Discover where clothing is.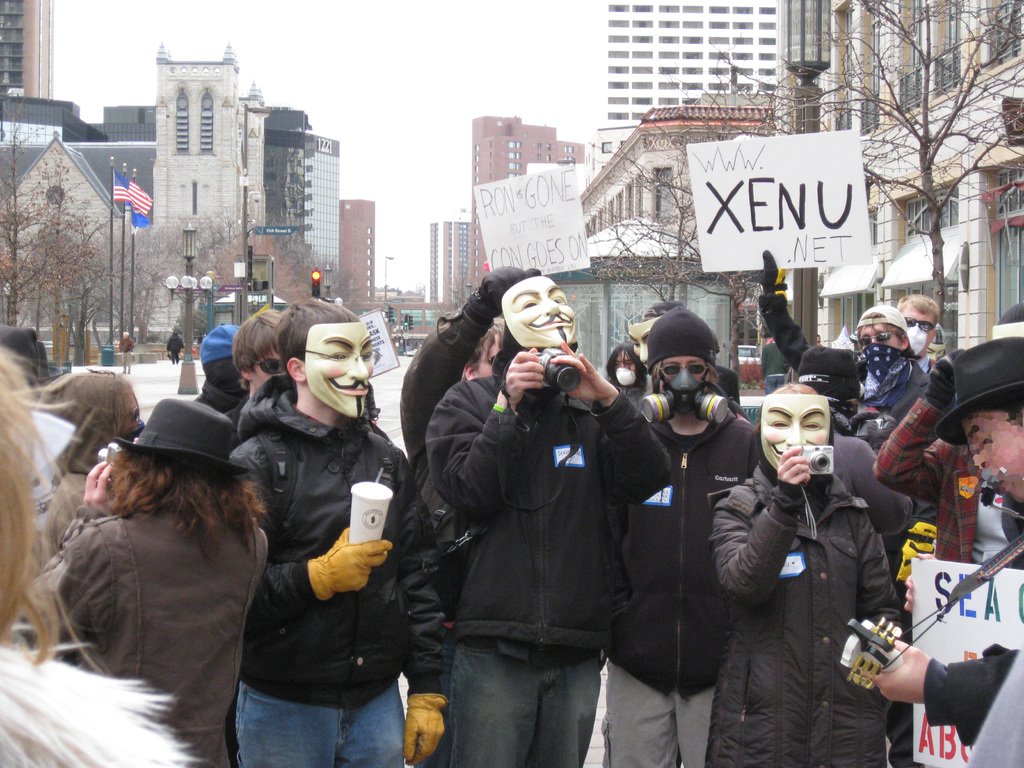
Discovered at rect(230, 372, 444, 767).
